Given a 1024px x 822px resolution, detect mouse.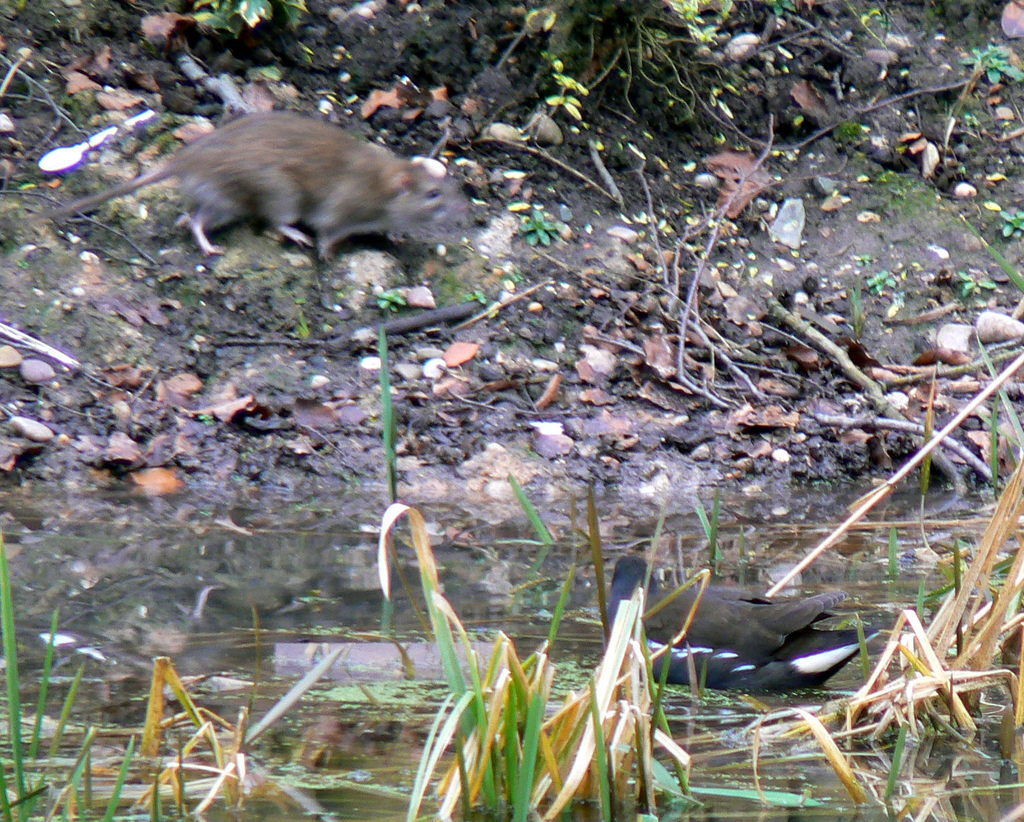
rect(43, 103, 468, 262).
